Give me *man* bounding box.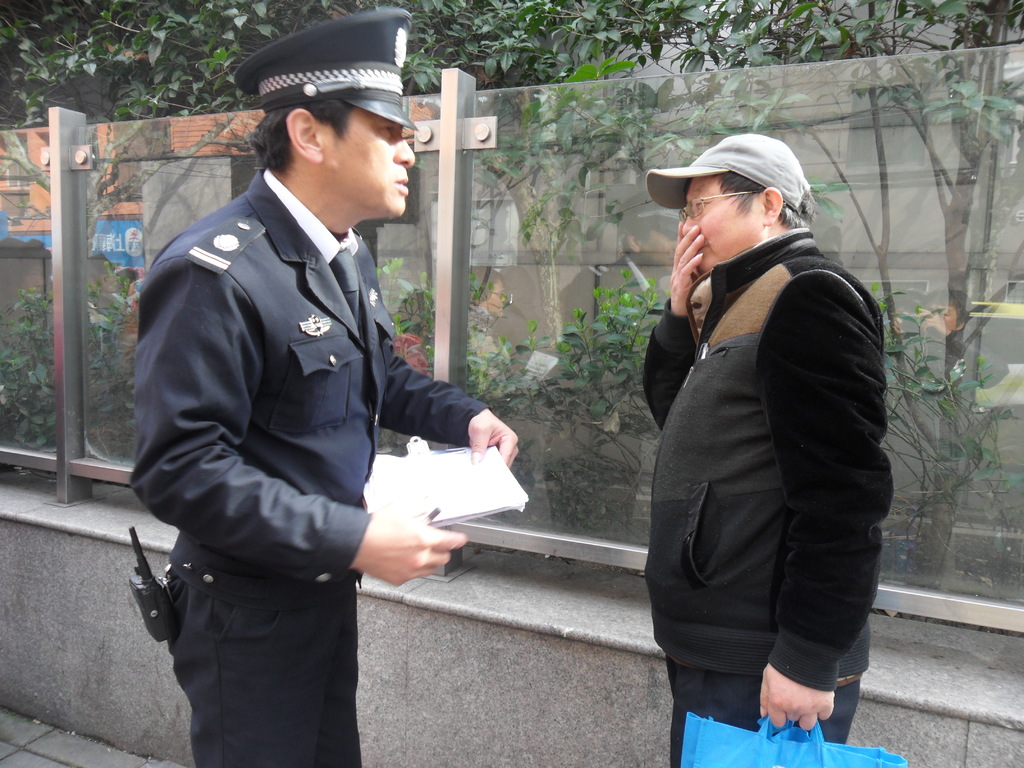
left=632, top=132, right=904, bottom=761.
